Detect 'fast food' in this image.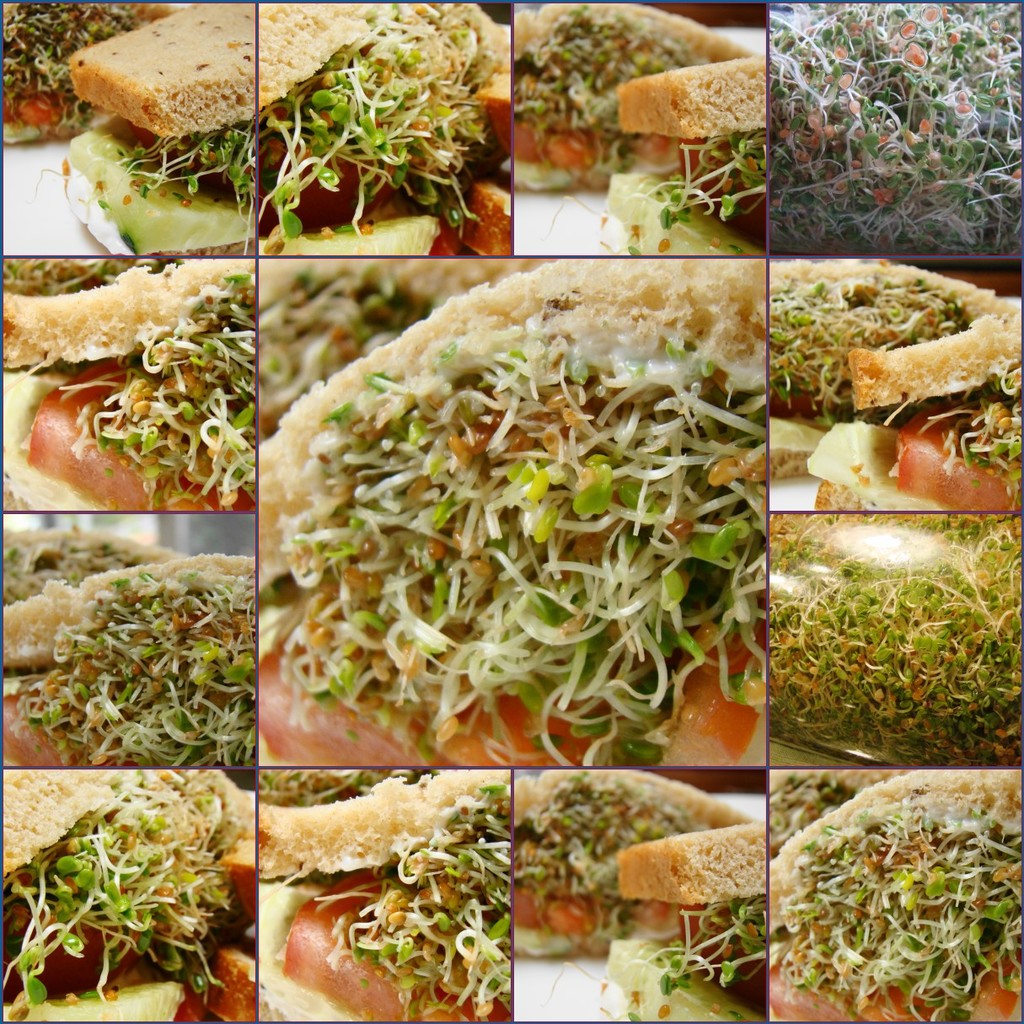
Detection: {"left": 515, "top": 2, "right": 760, "bottom": 255}.
